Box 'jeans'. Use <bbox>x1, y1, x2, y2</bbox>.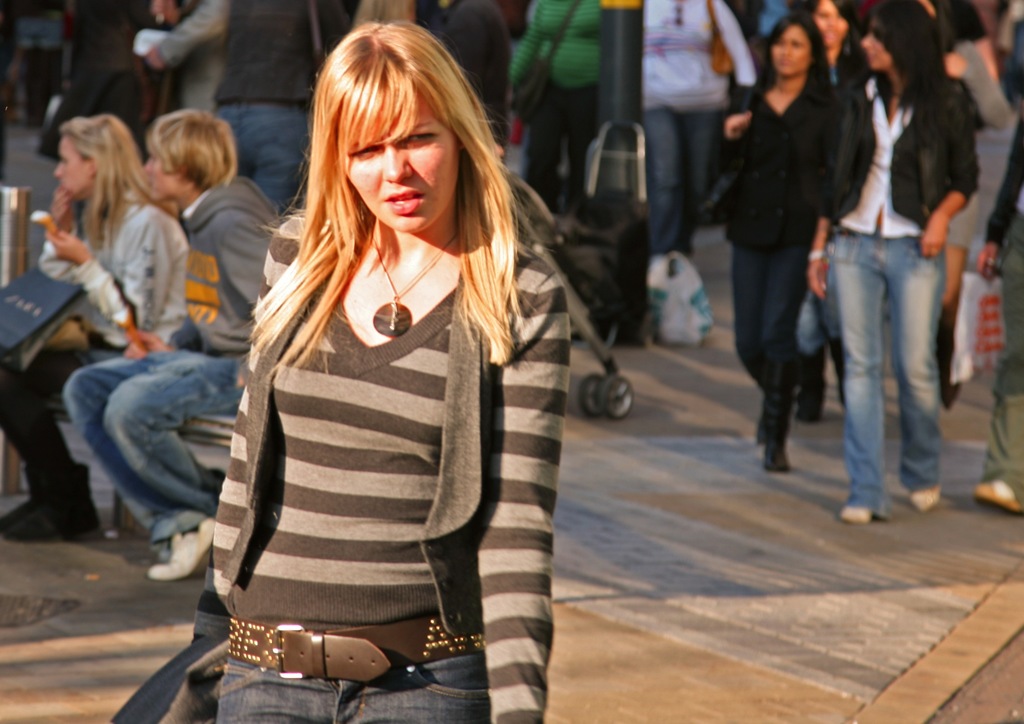
<bbox>824, 229, 936, 519</bbox>.
